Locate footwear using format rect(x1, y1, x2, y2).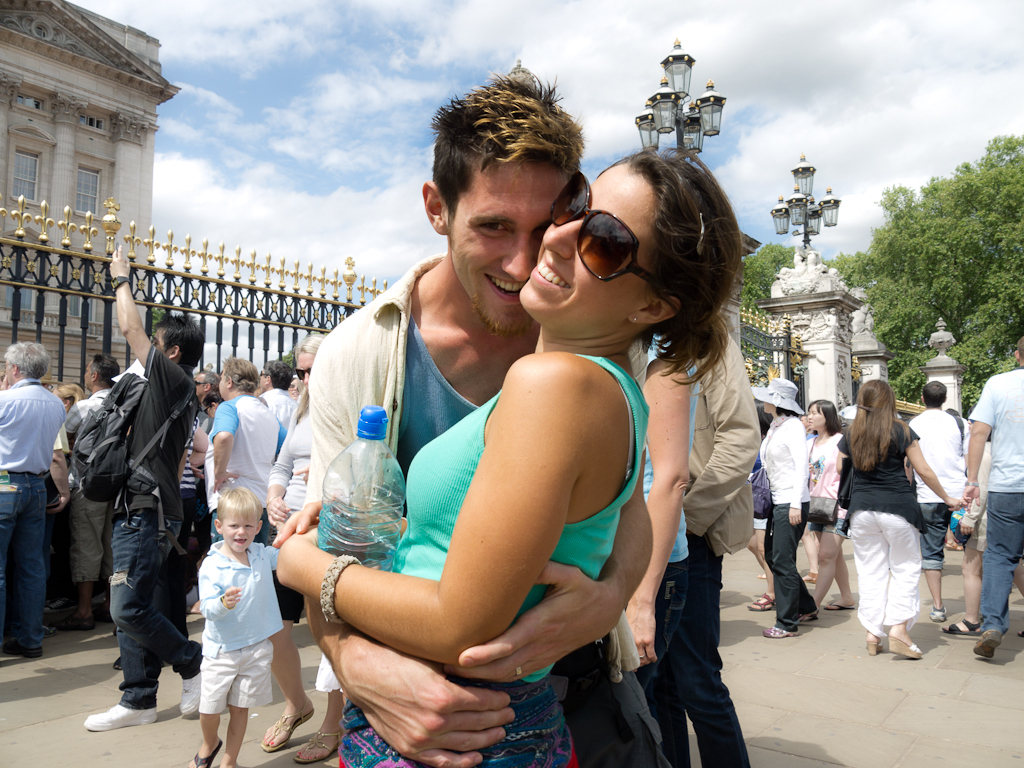
rect(86, 670, 161, 738).
